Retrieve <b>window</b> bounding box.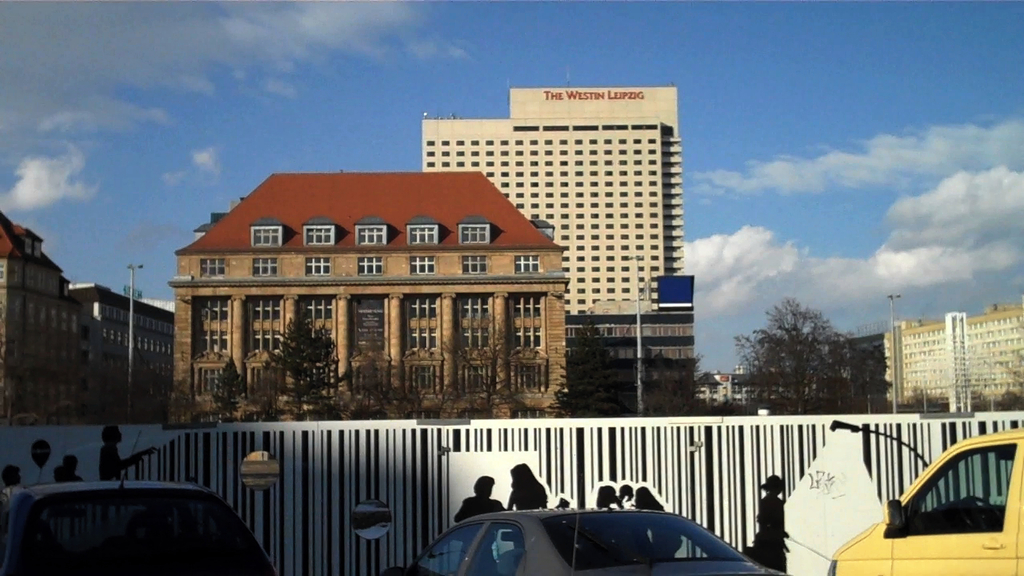
Bounding box: l=250, t=221, r=282, b=246.
